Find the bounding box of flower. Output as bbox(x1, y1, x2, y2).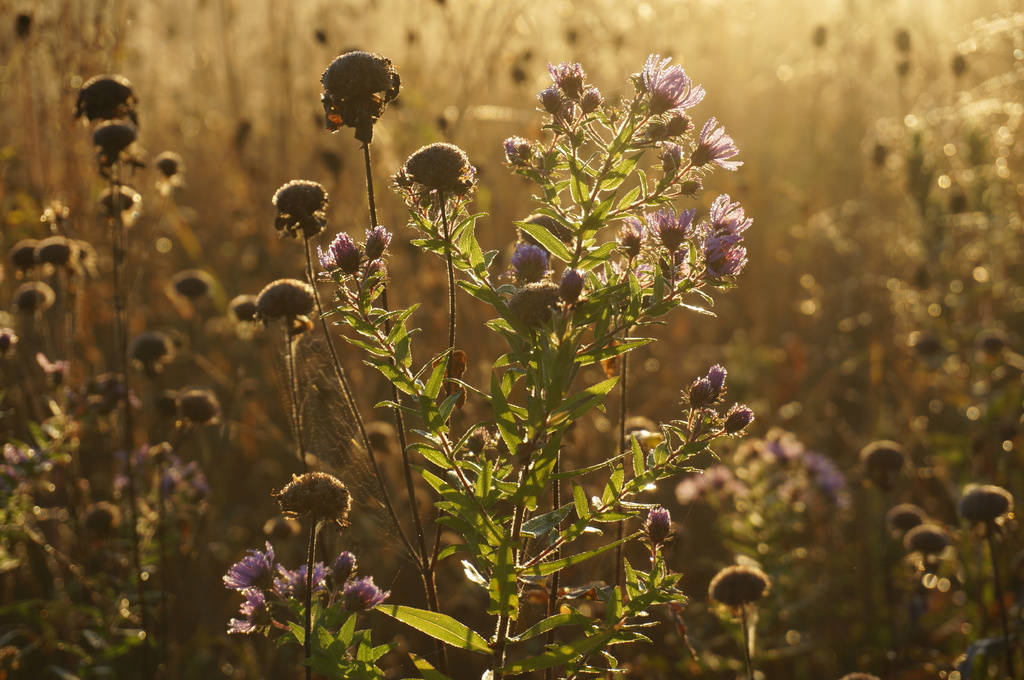
bbox(228, 591, 266, 633).
